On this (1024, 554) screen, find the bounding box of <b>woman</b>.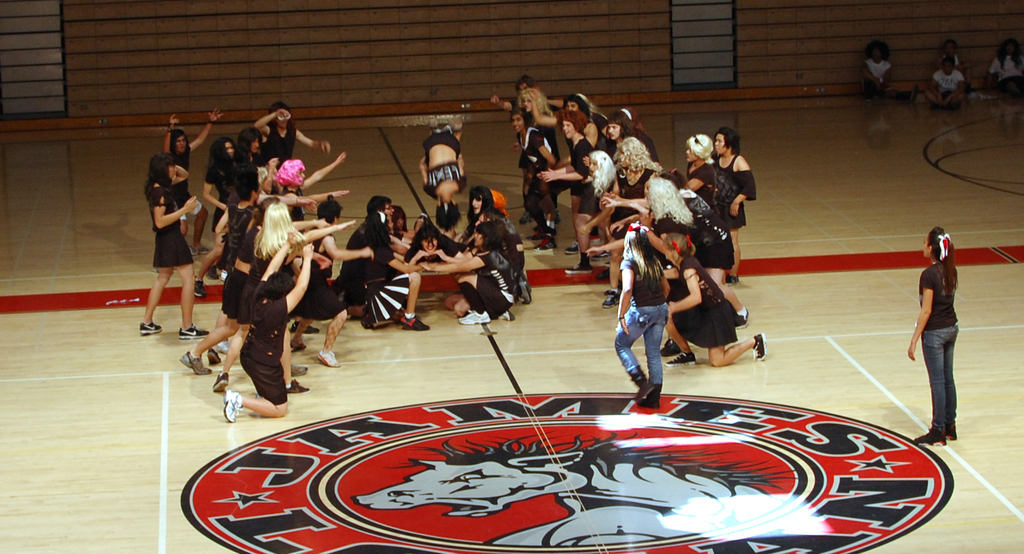
Bounding box: <region>137, 154, 212, 336</region>.
